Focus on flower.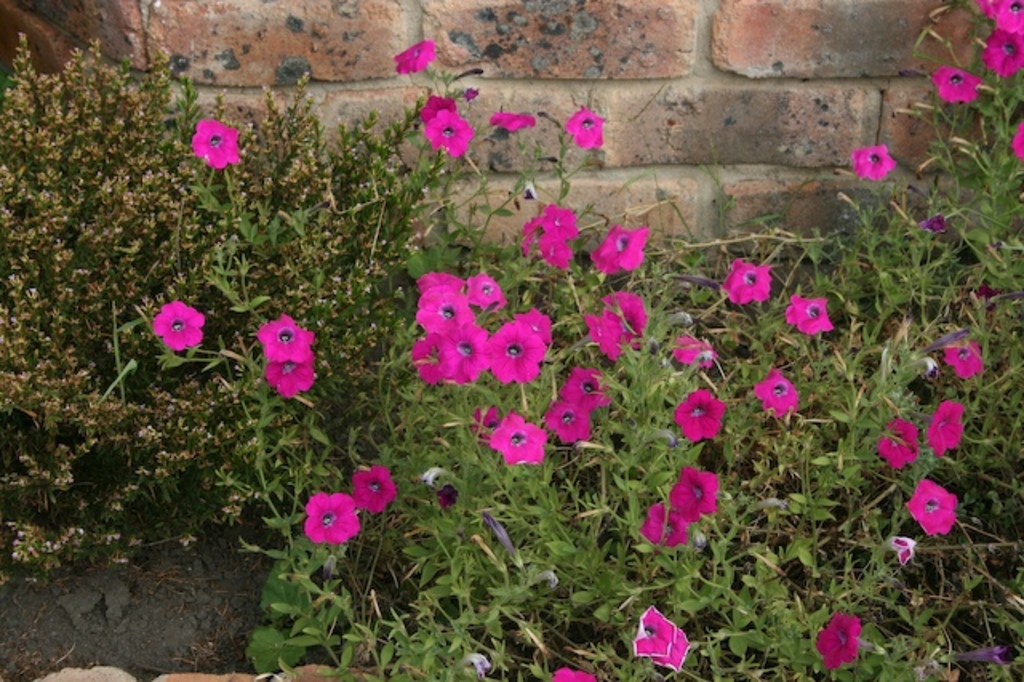
Focused at region(581, 317, 627, 355).
